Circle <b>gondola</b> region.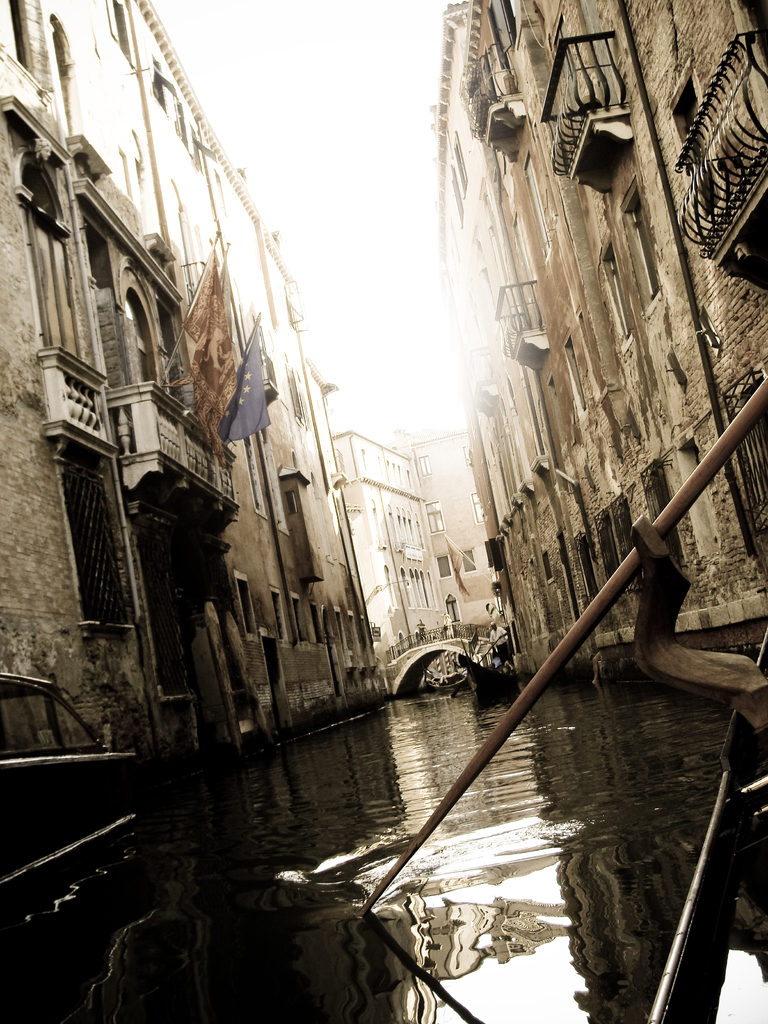
Region: (left=624, top=511, right=767, bottom=1023).
